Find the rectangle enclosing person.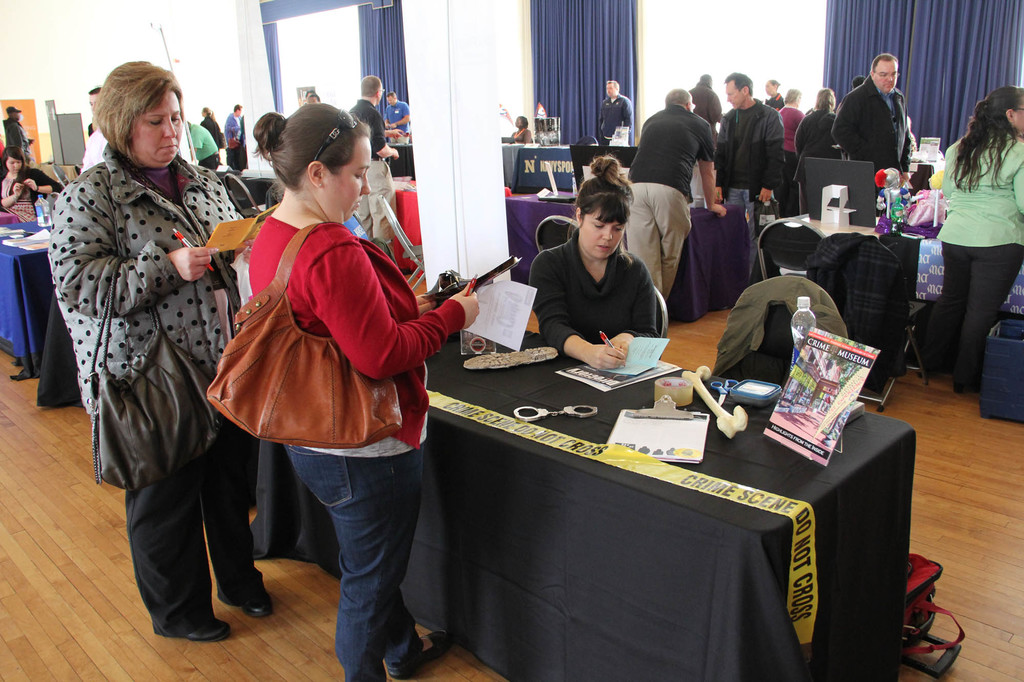
(x1=920, y1=86, x2=1023, y2=406).
